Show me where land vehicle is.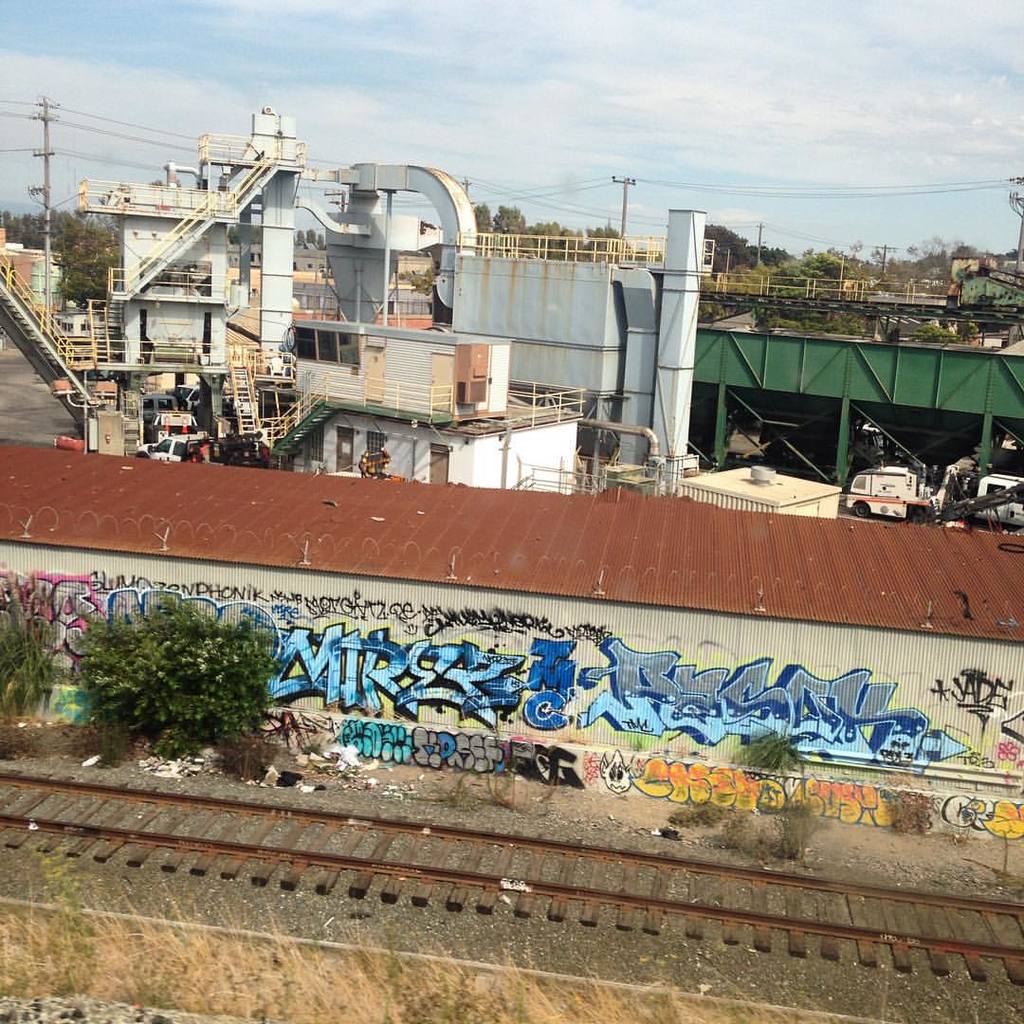
land vehicle is at locate(841, 465, 937, 518).
